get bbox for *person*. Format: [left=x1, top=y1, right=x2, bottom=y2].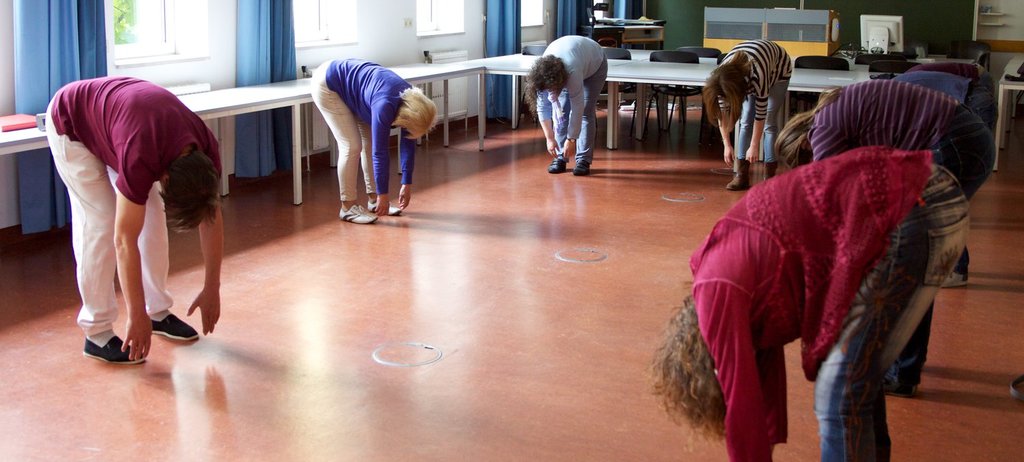
[left=776, top=77, right=994, bottom=395].
